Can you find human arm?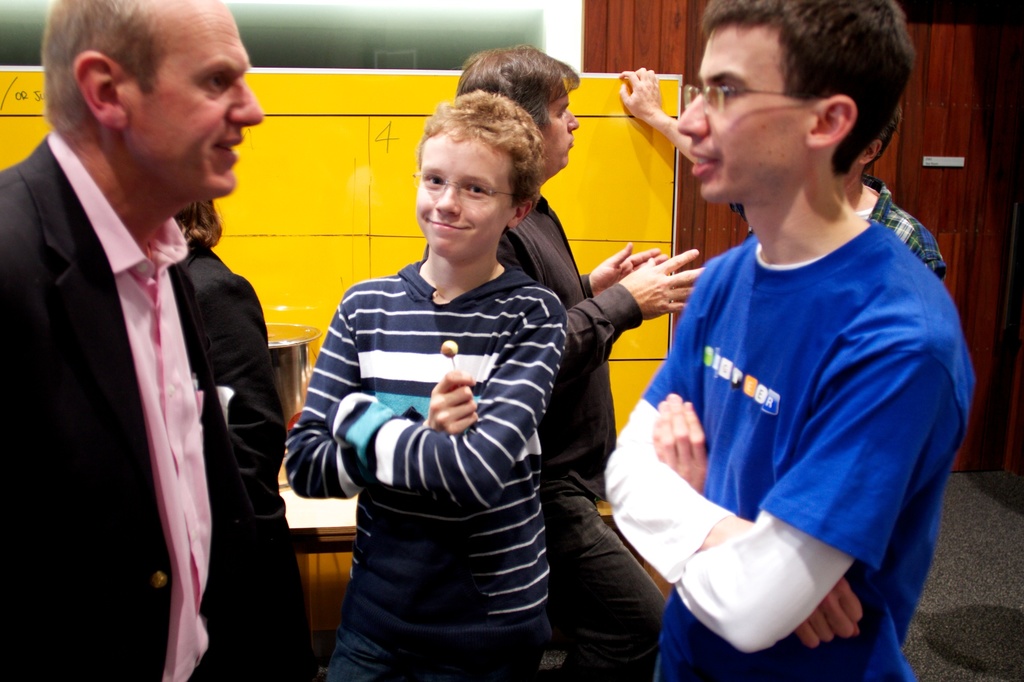
Yes, bounding box: pyautogui.locateOnScreen(582, 241, 670, 303).
